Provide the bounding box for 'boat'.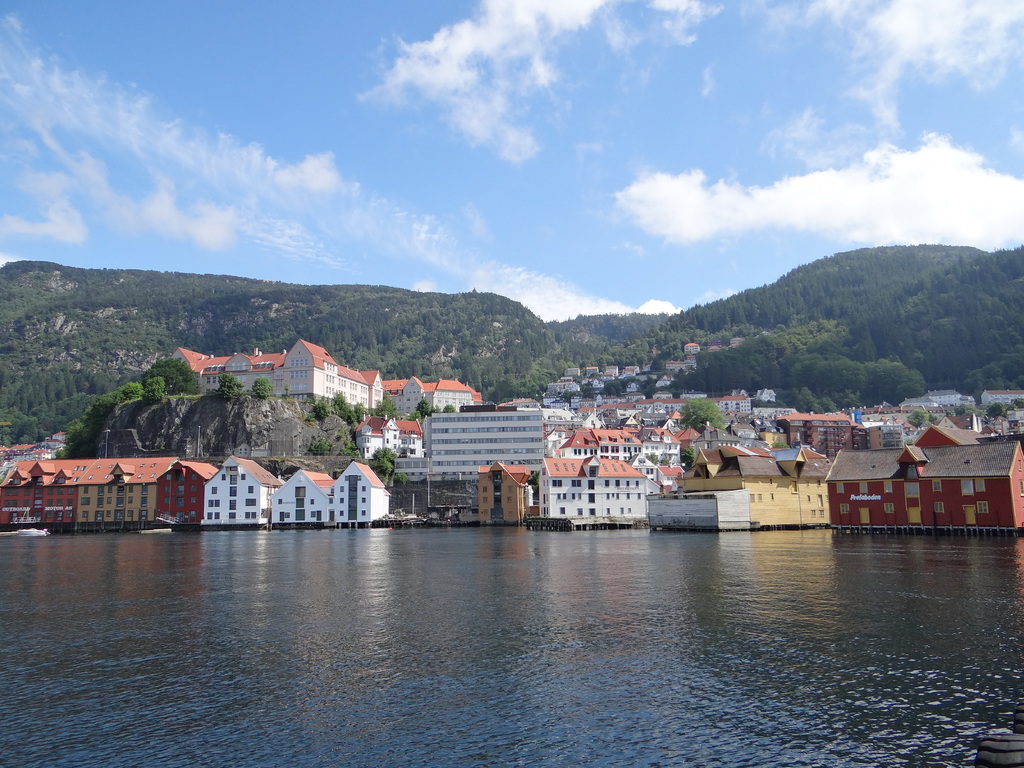
<bbox>15, 527, 48, 535</bbox>.
